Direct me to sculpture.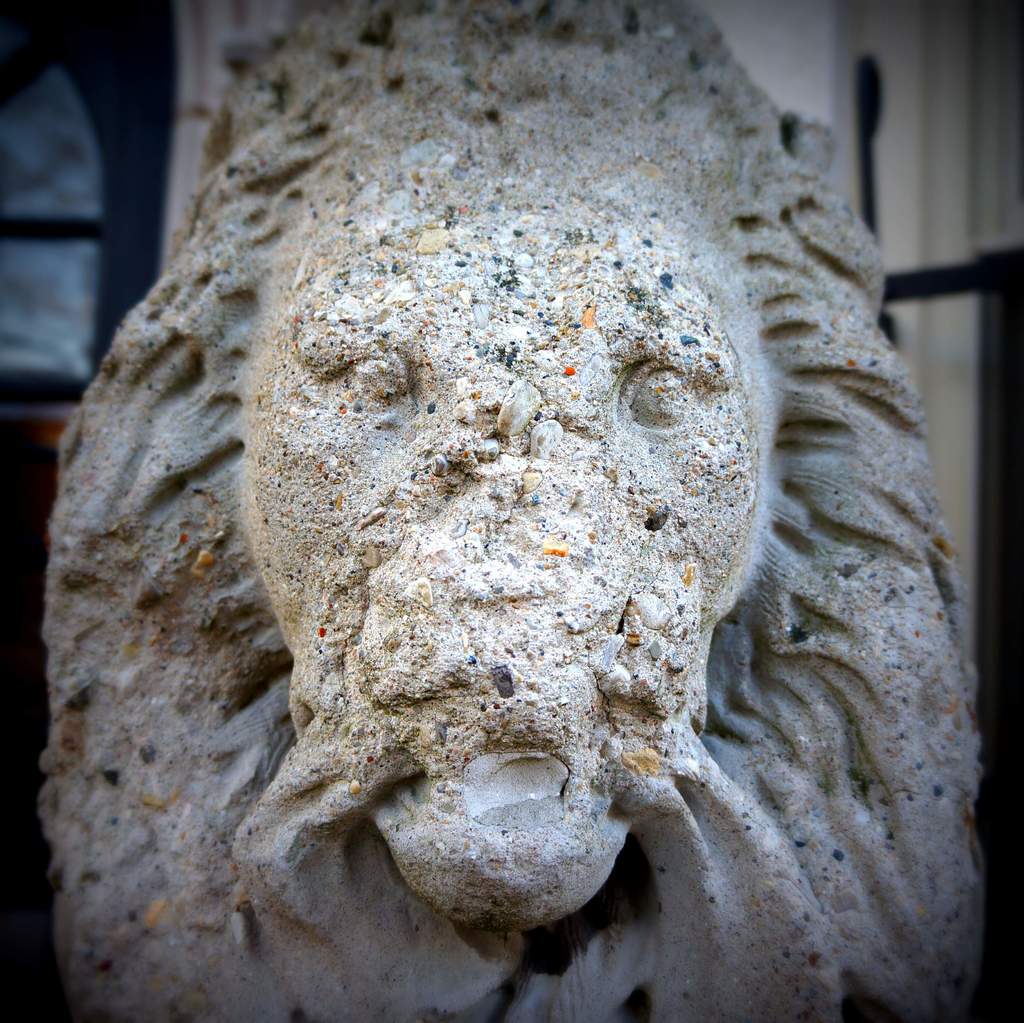
Direction: [x1=78, y1=0, x2=1023, y2=1022].
